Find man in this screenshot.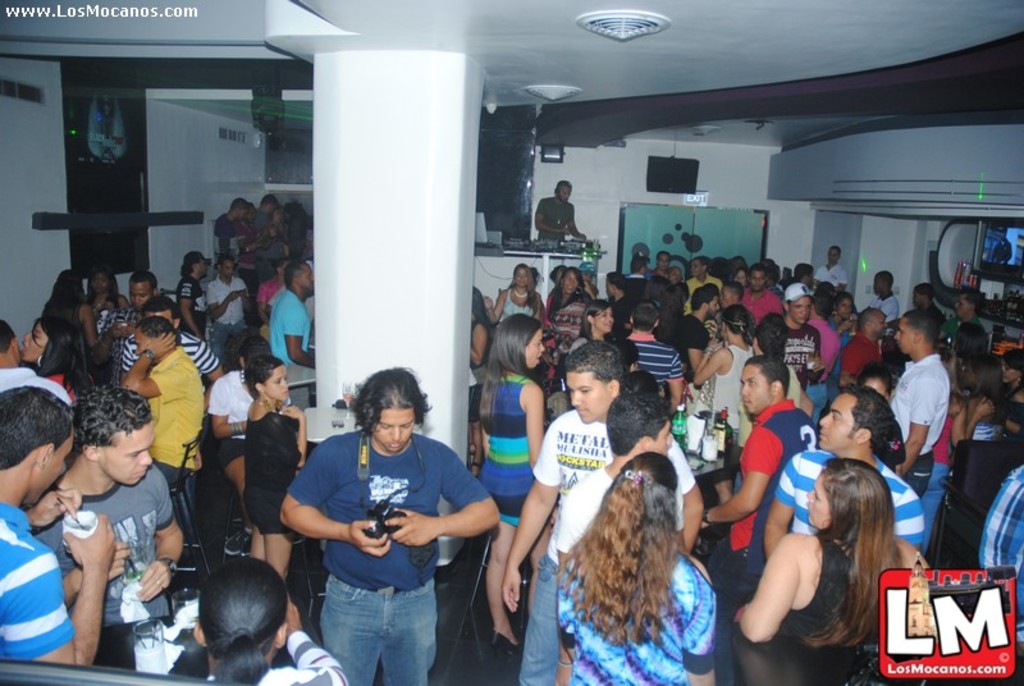
The bounding box for man is 609:278:639:324.
